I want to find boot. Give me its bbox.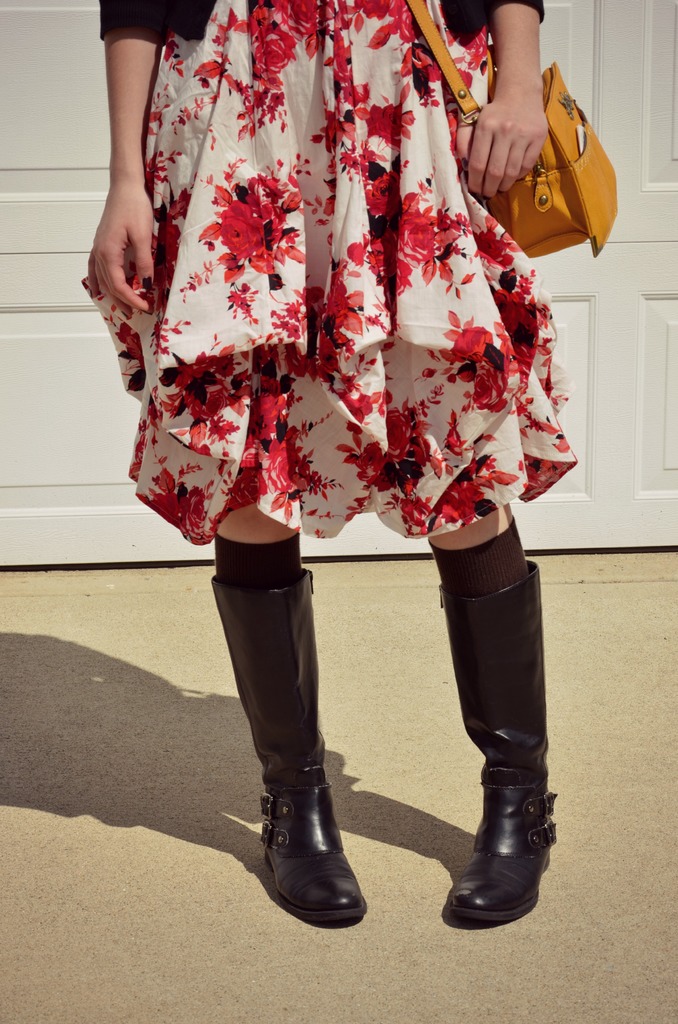
region(443, 496, 553, 948).
